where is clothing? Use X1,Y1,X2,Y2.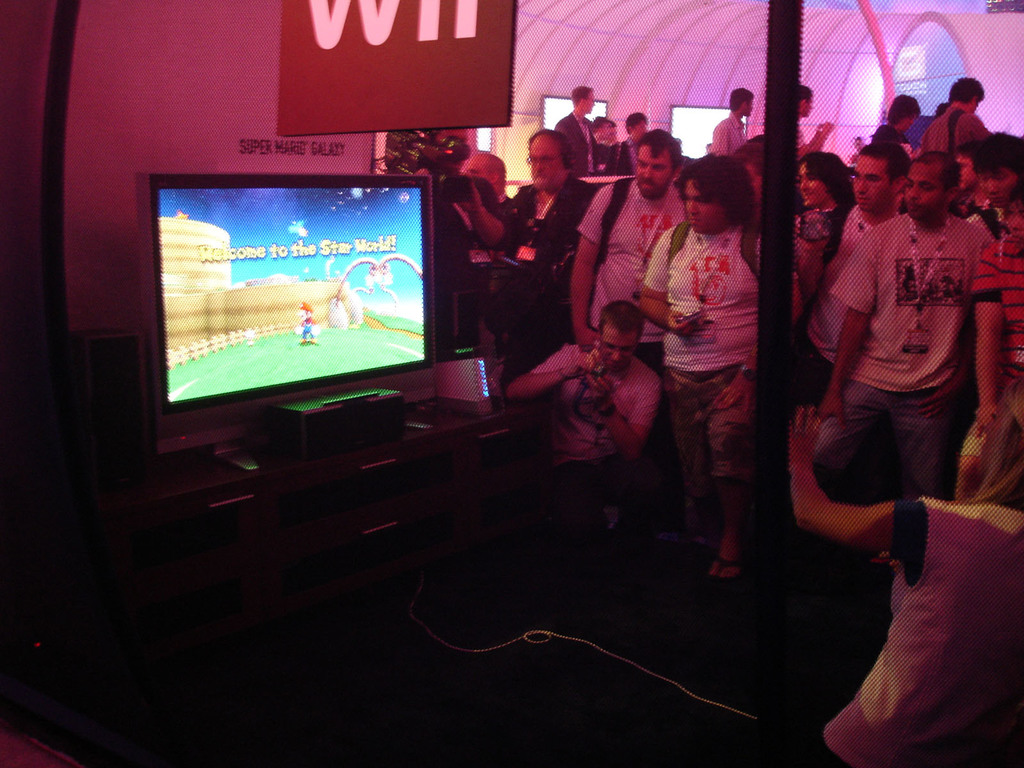
824,383,962,497.
